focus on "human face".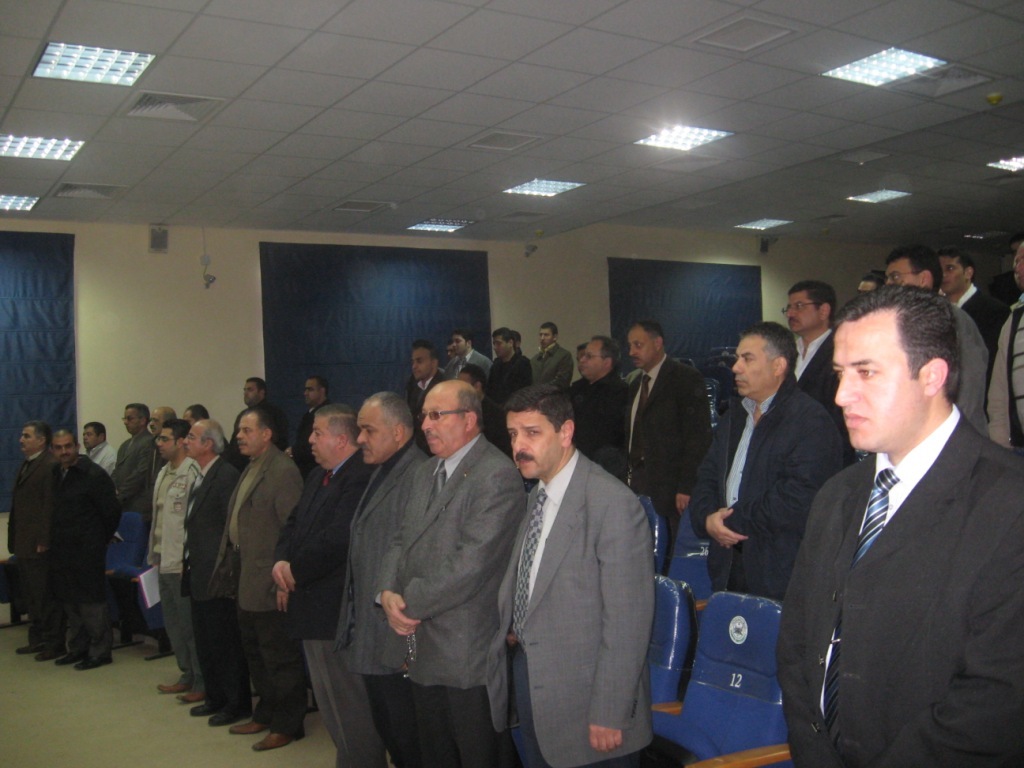
Focused at [423, 392, 464, 457].
